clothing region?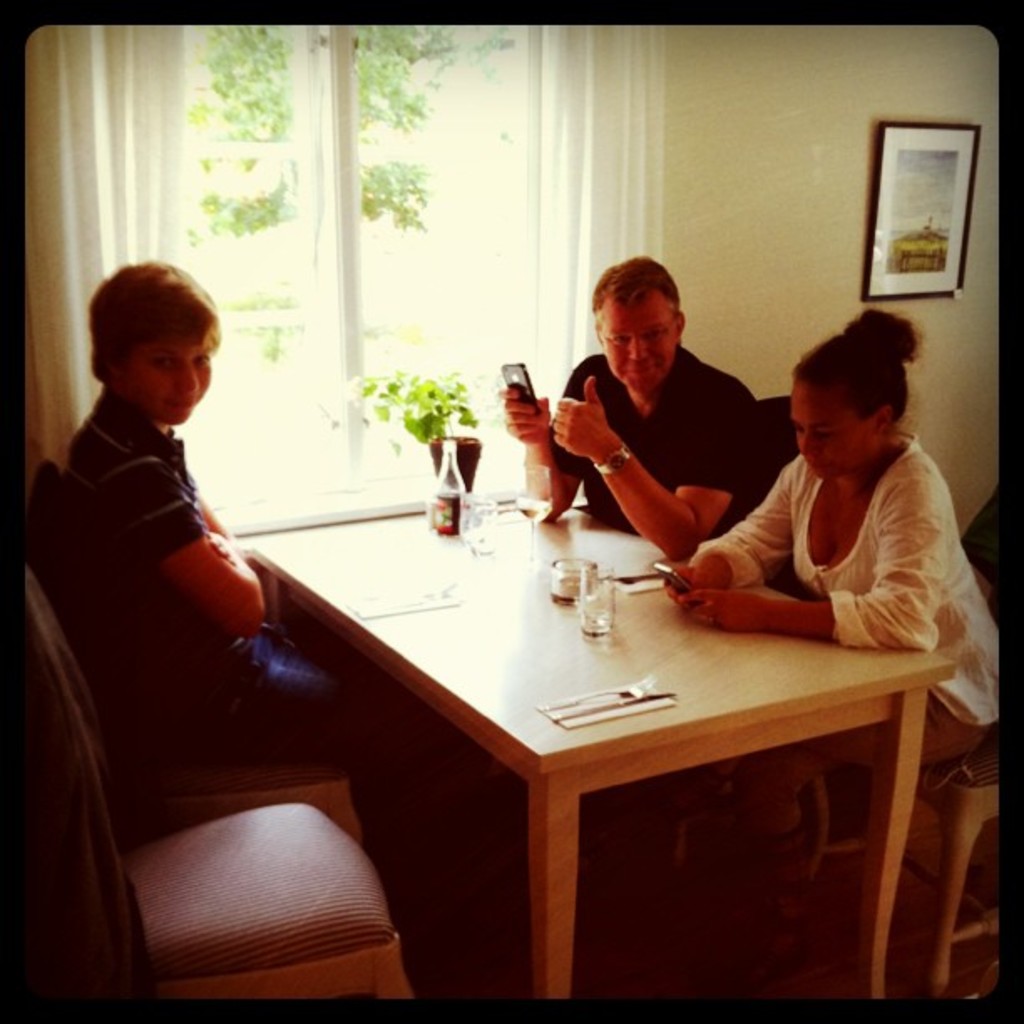
<bbox>527, 343, 778, 626</bbox>
